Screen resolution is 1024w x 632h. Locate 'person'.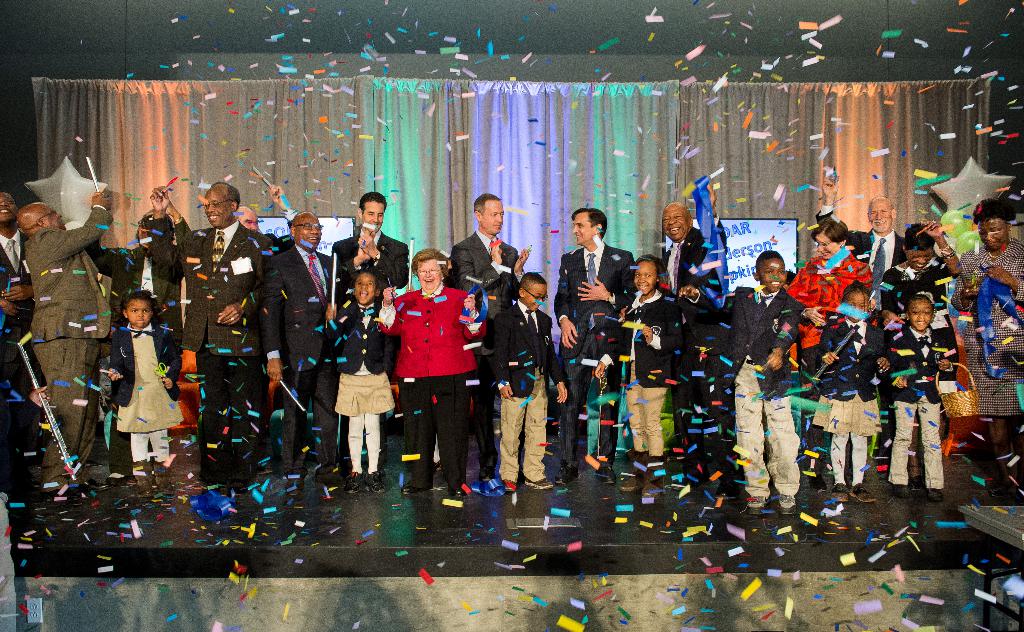
crop(724, 249, 801, 518).
